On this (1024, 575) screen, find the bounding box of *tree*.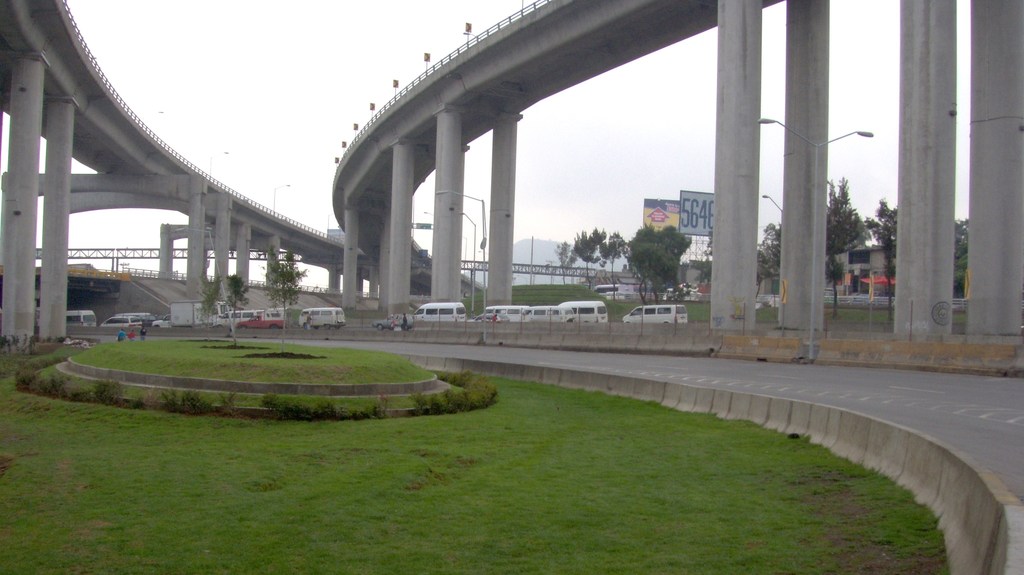
Bounding box: box=[754, 227, 785, 312].
